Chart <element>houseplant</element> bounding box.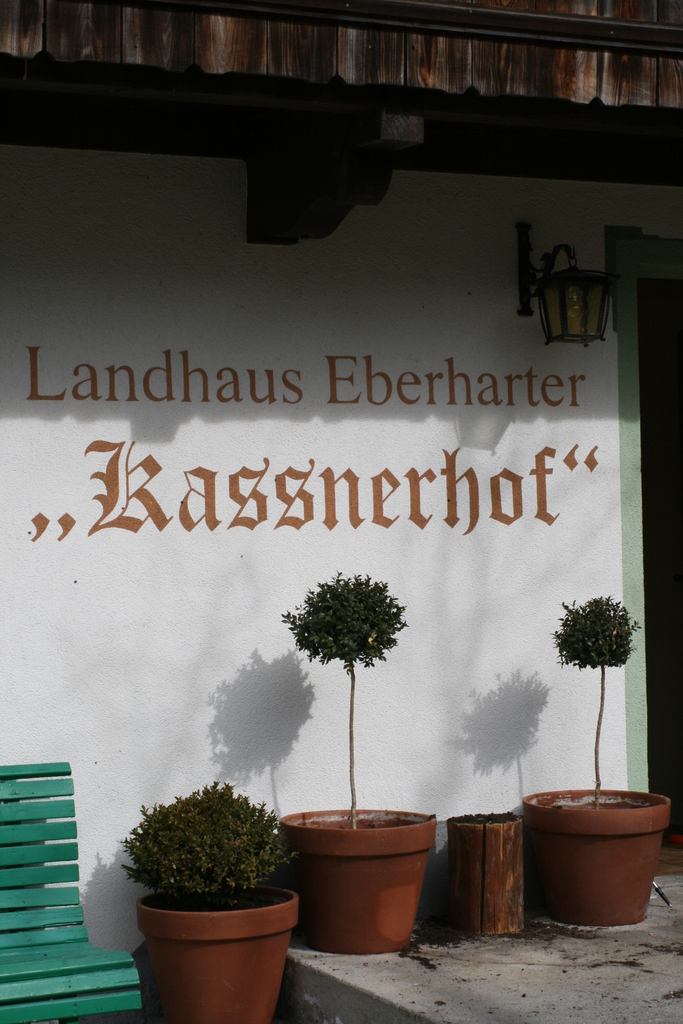
Charted: [122,770,306,1023].
